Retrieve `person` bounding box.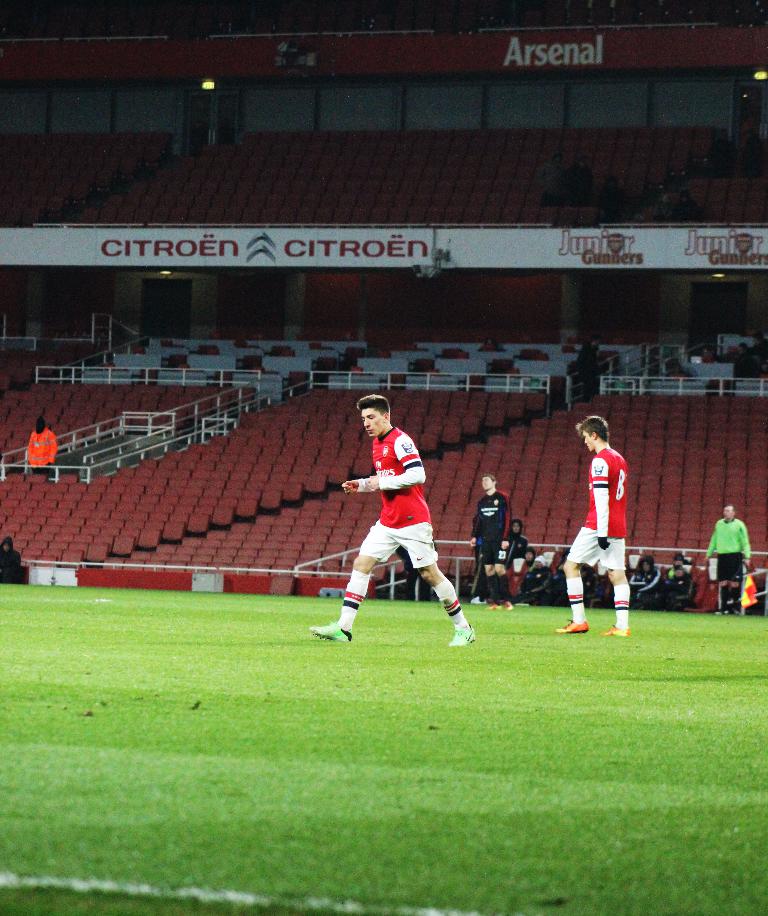
Bounding box: detection(23, 405, 55, 480).
